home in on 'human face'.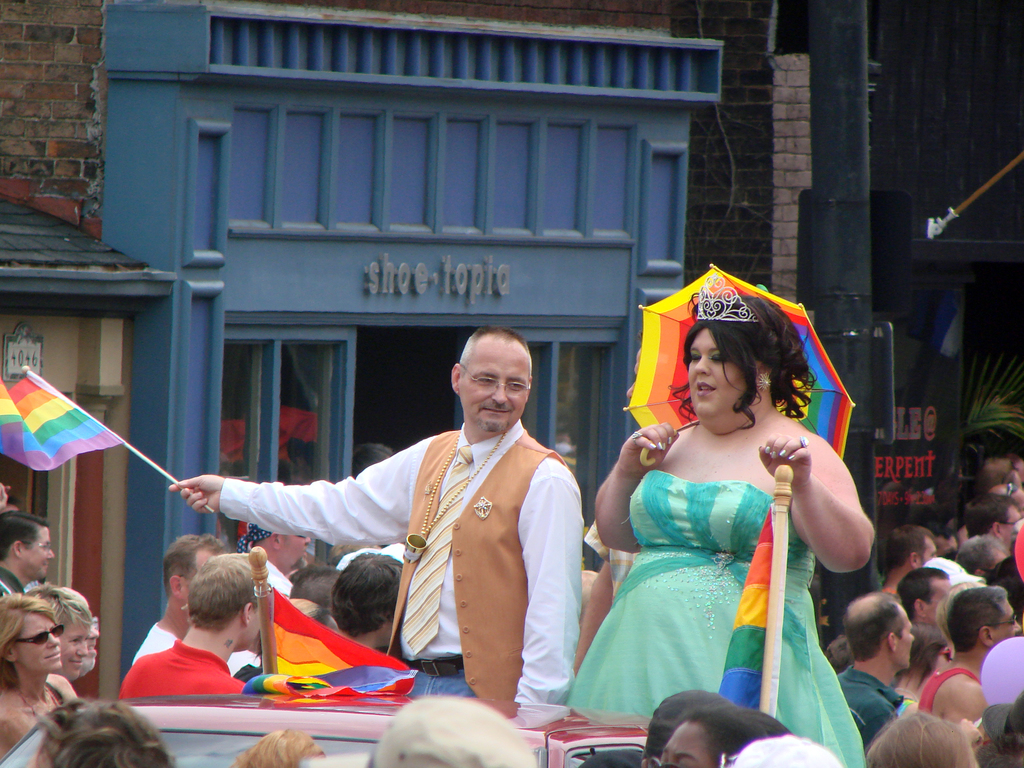
Homed in at crop(998, 598, 1020, 641).
